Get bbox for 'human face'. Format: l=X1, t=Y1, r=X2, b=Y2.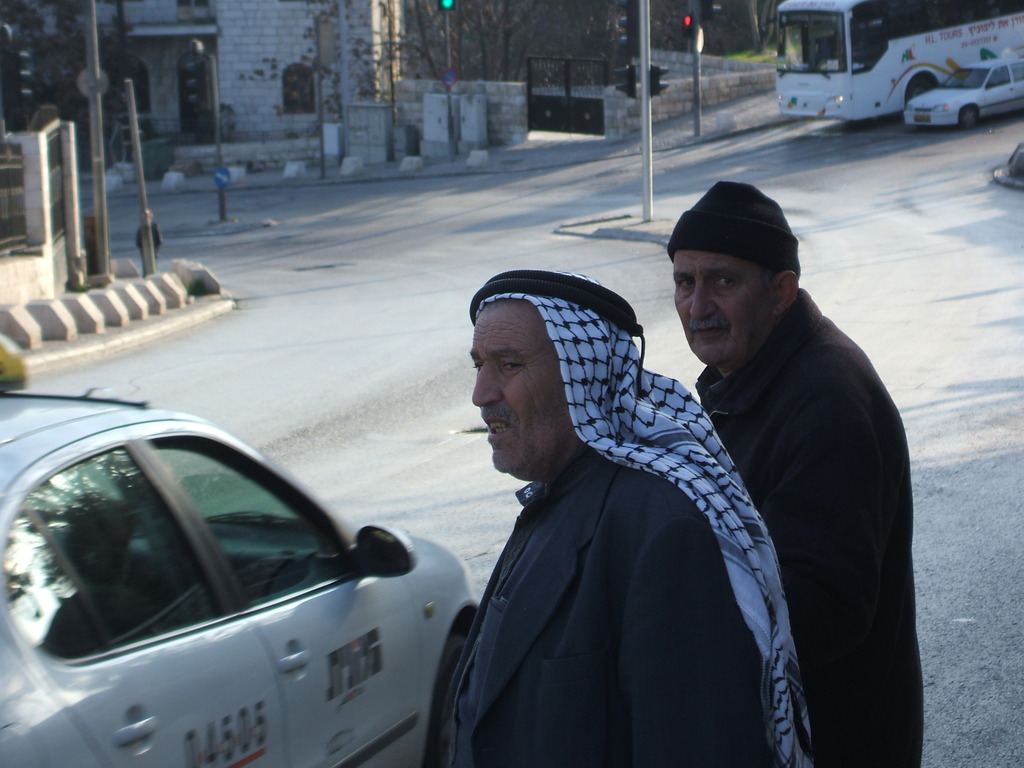
l=673, t=250, r=772, b=364.
